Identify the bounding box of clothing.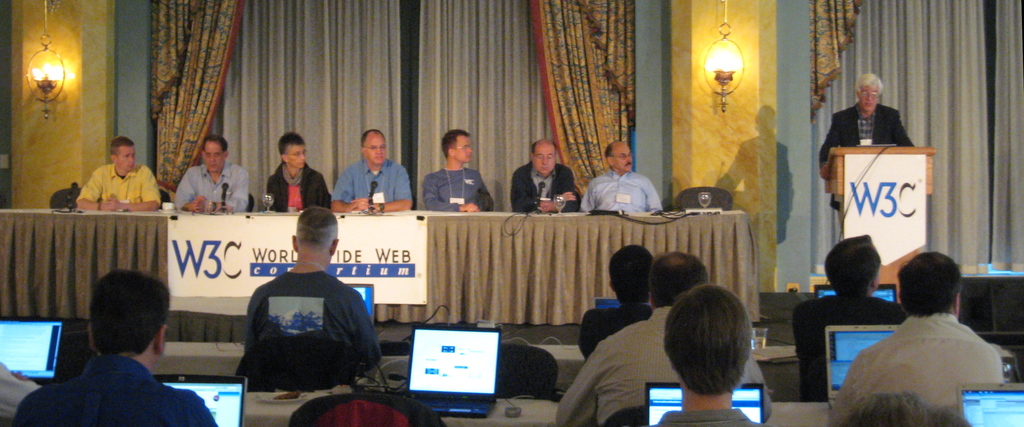
Rect(240, 262, 385, 369).
